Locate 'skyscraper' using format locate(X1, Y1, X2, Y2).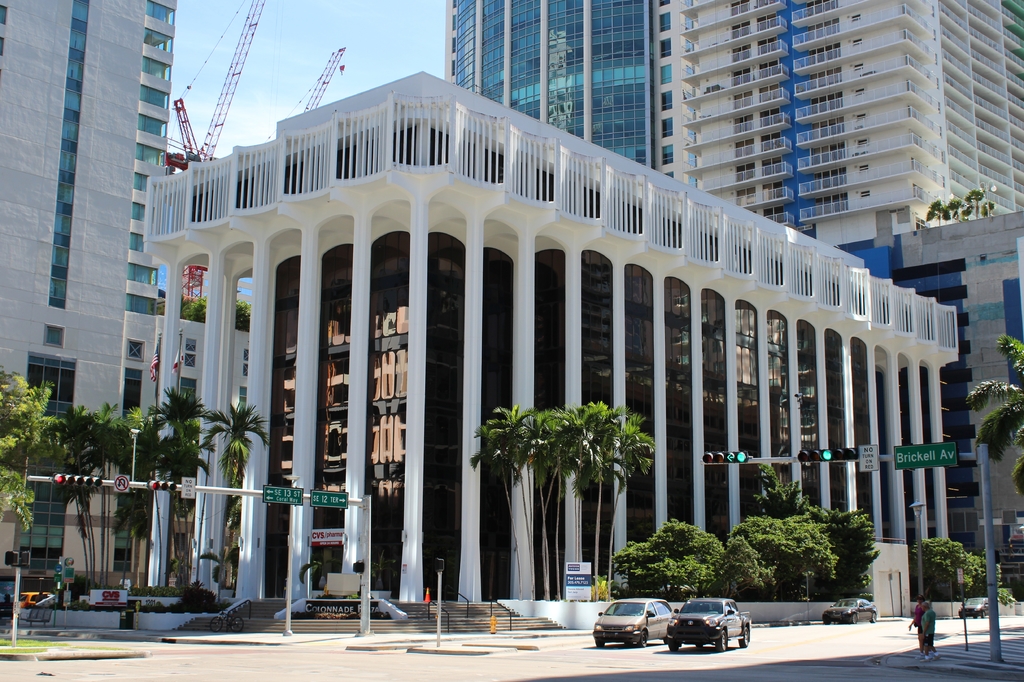
locate(436, 0, 657, 178).
